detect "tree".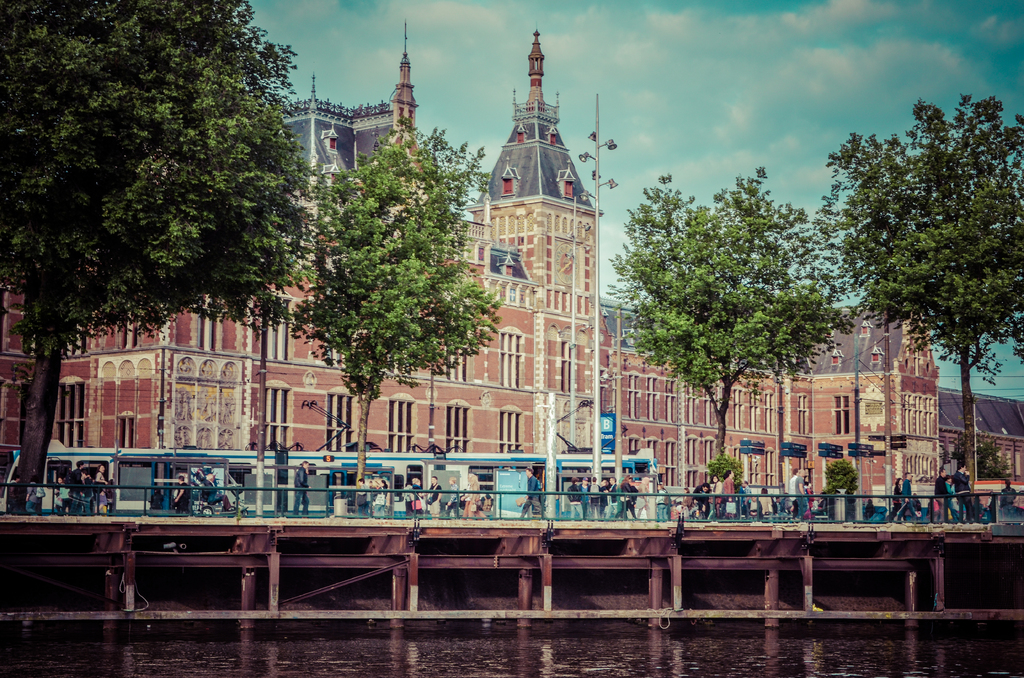
Detected at (left=292, top=113, right=499, bottom=497).
